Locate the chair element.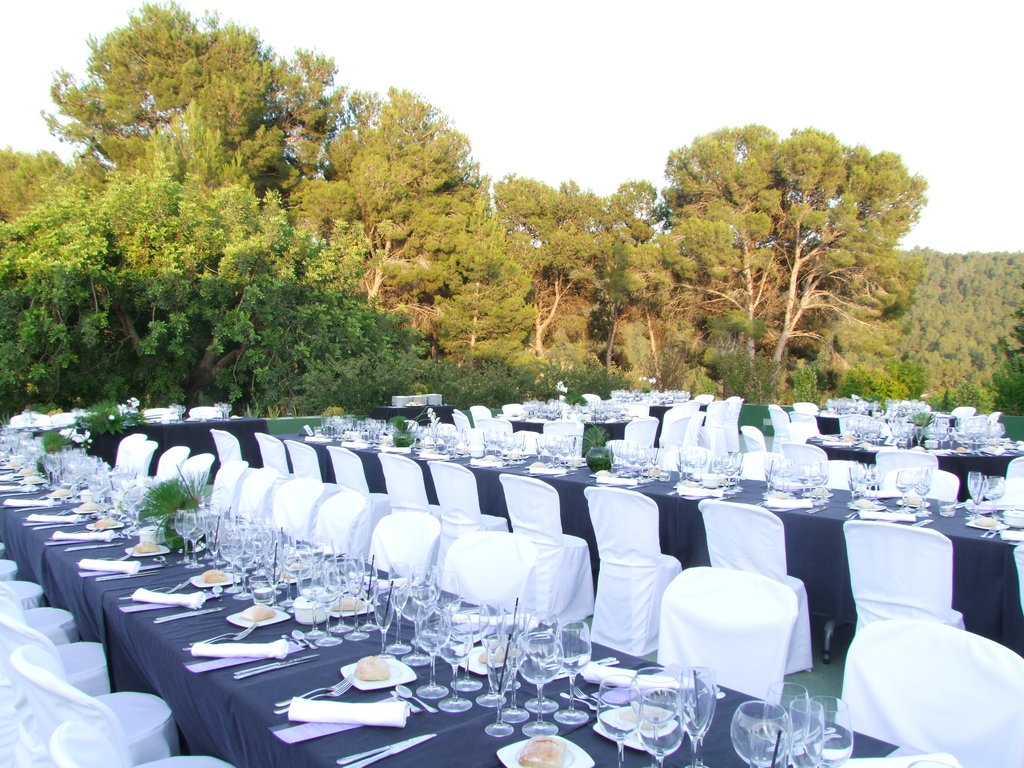
Element bbox: {"left": 584, "top": 484, "right": 684, "bottom": 656}.
